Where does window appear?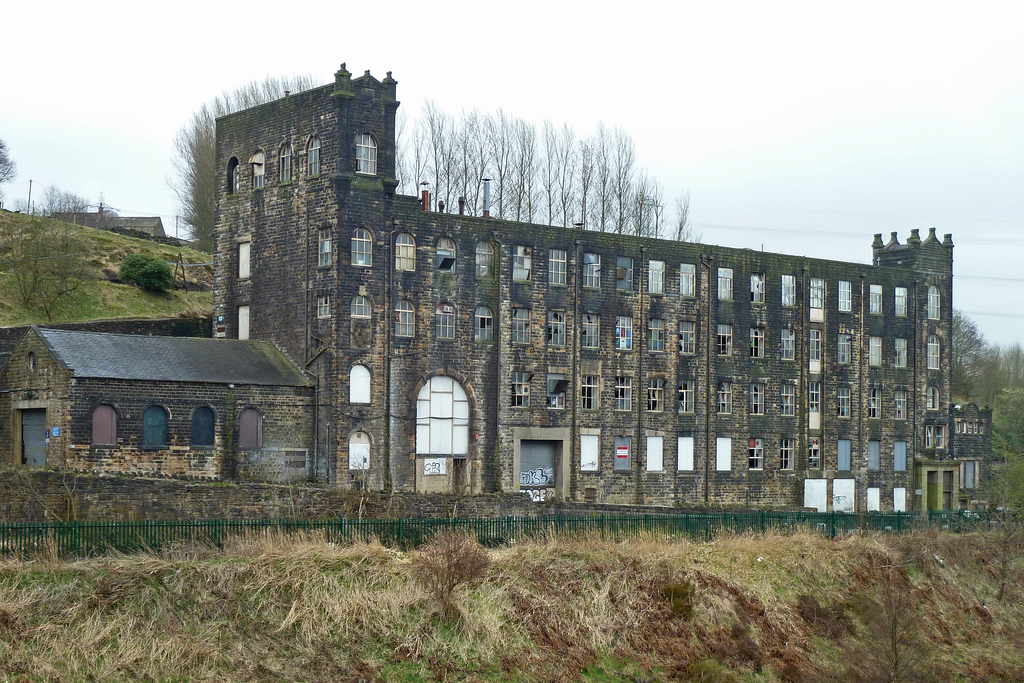
Appears at x1=888, y1=432, x2=913, y2=477.
